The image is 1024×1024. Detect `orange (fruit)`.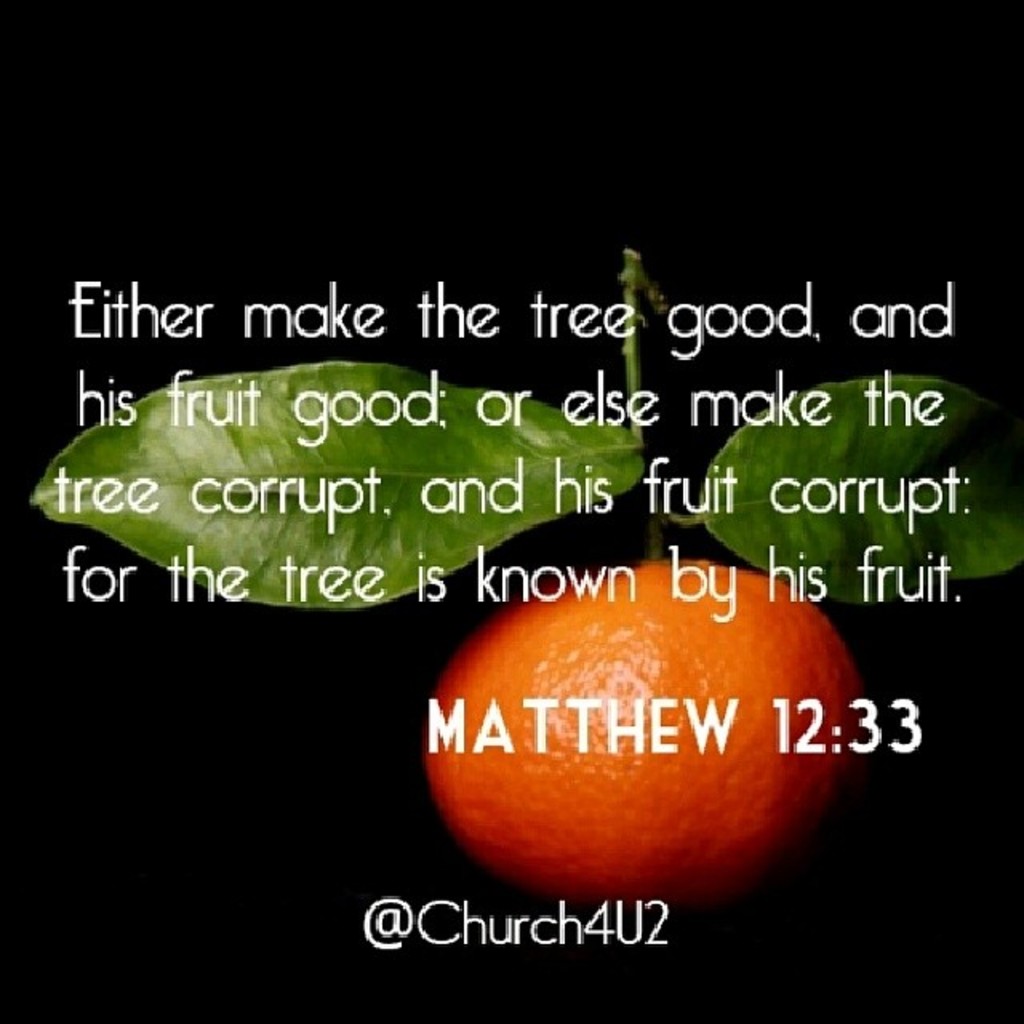
Detection: rect(421, 555, 864, 899).
